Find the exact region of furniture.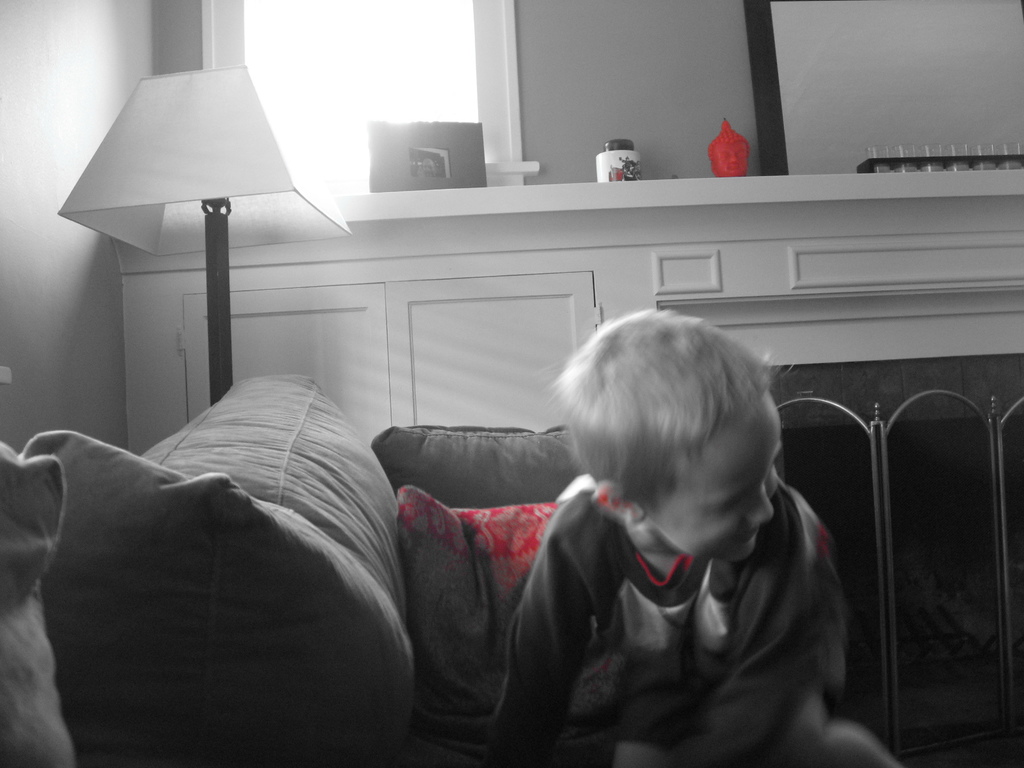
Exact region: 111 168 1023 456.
